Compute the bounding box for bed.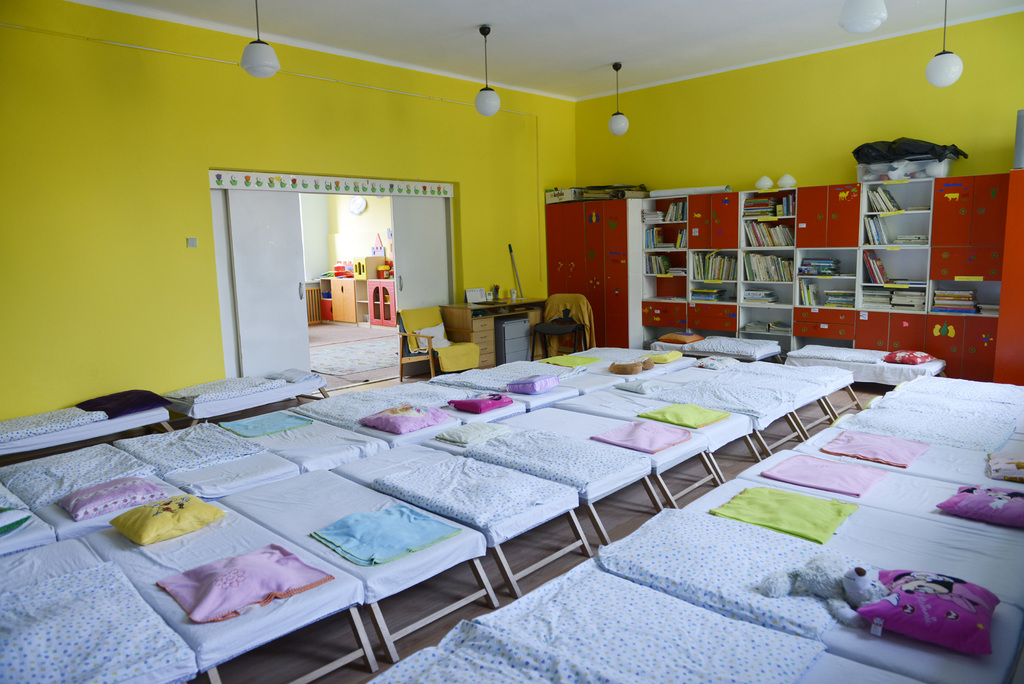
[x1=741, y1=432, x2=1019, y2=528].
